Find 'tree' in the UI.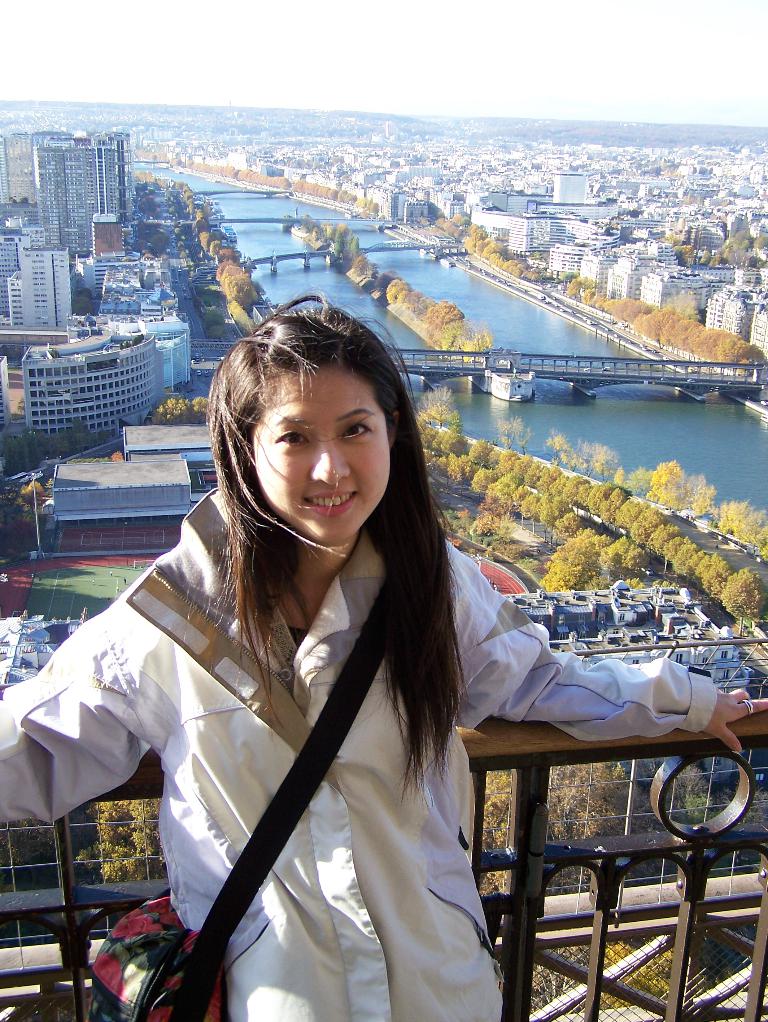
UI element at bbox=(110, 450, 125, 462).
